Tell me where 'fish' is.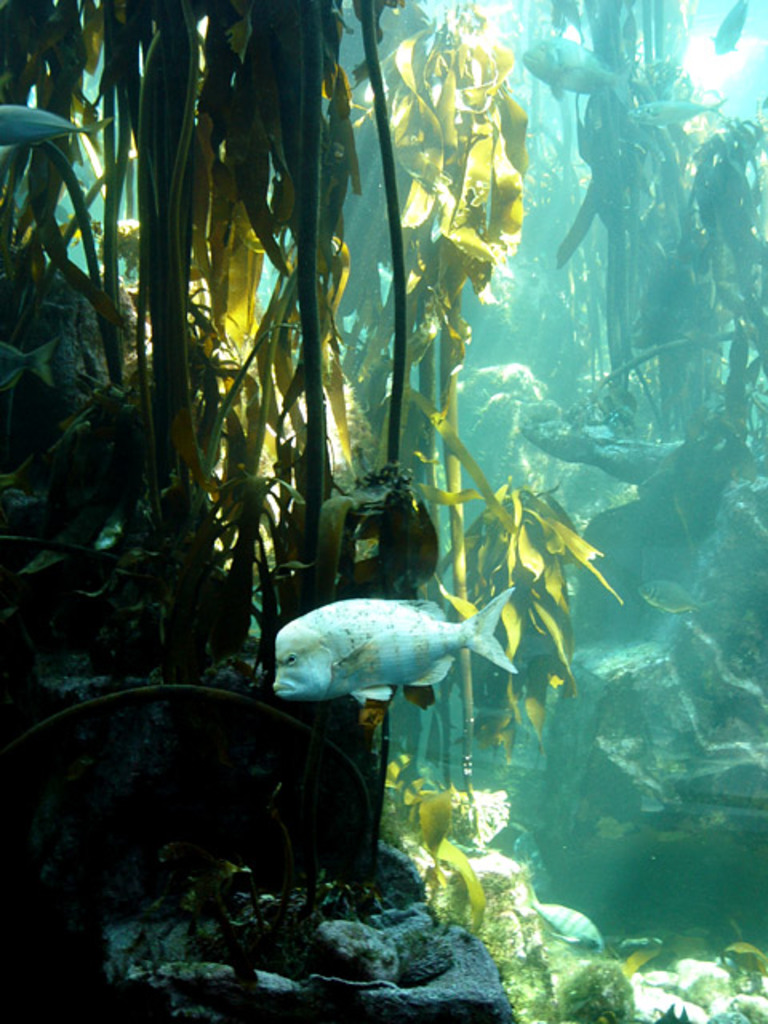
'fish' is at x1=707, y1=0, x2=752, y2=51.
